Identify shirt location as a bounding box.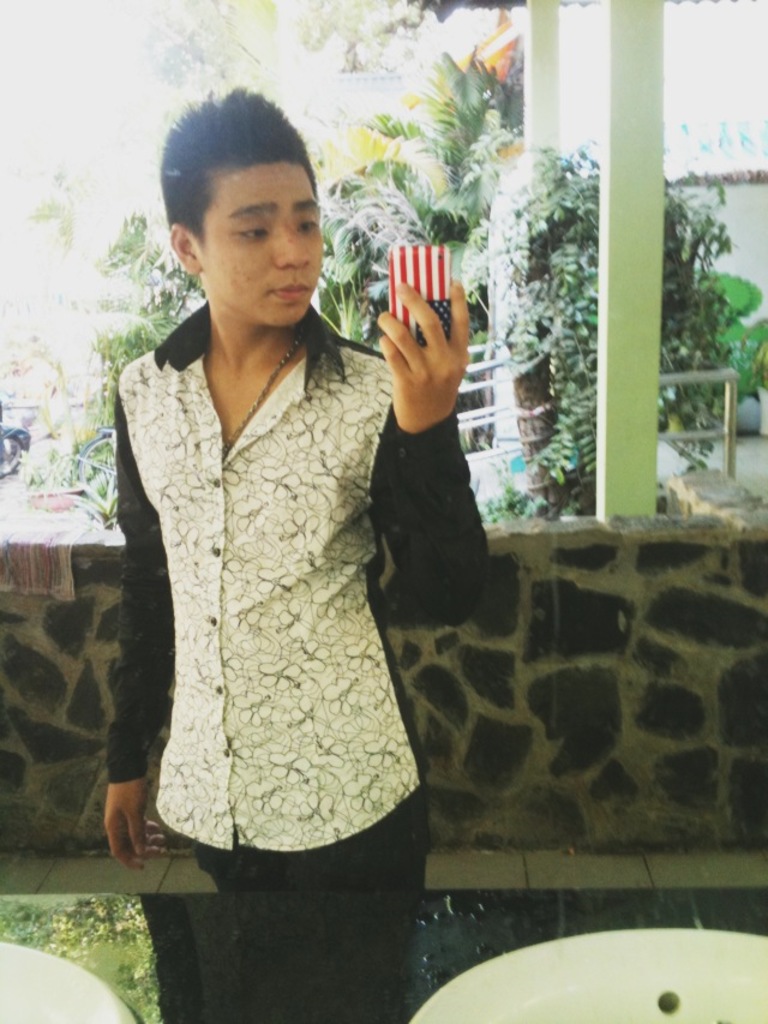
[106, 301, 490, 857].
